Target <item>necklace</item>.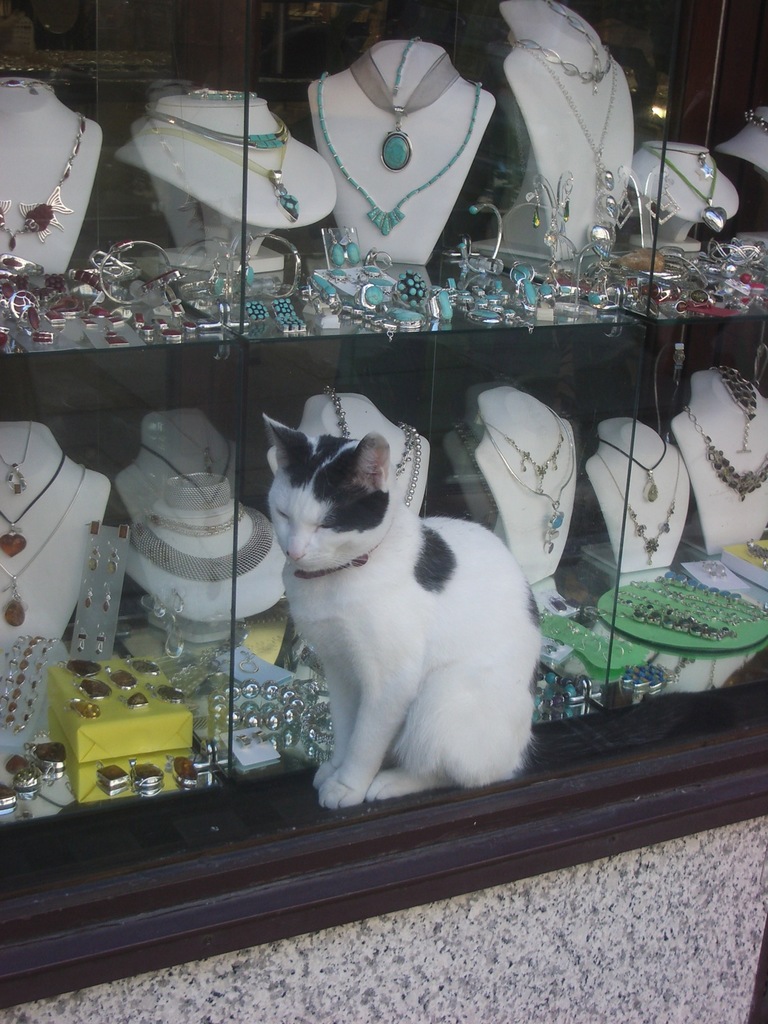
Target region: box(652, 149, 714, 180).
